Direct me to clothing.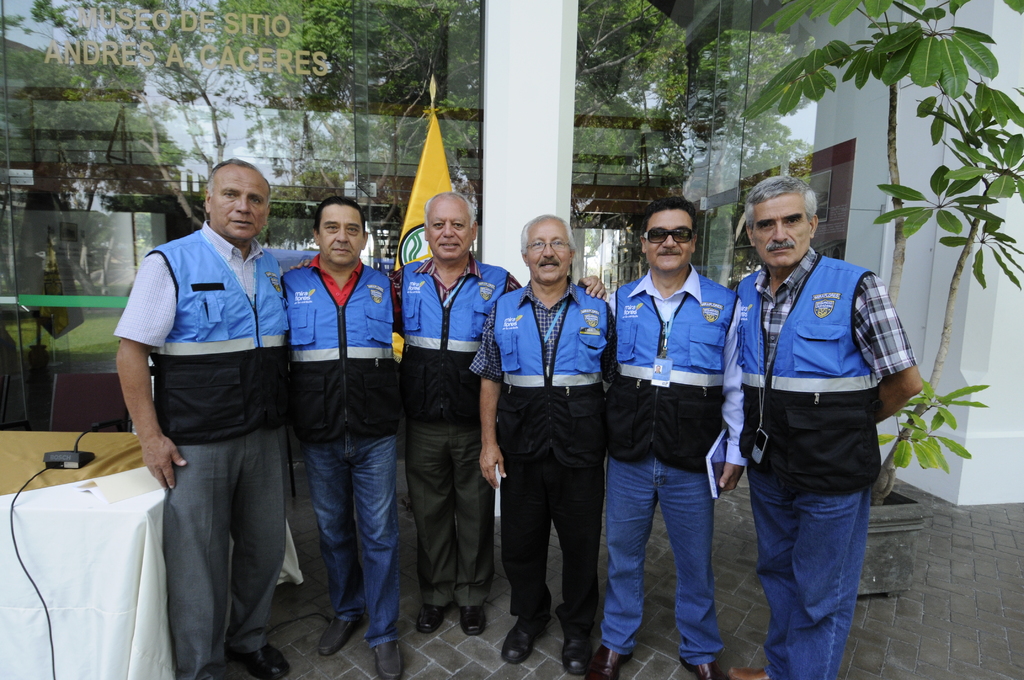
Direction: region(735, 180, 911, 666).
